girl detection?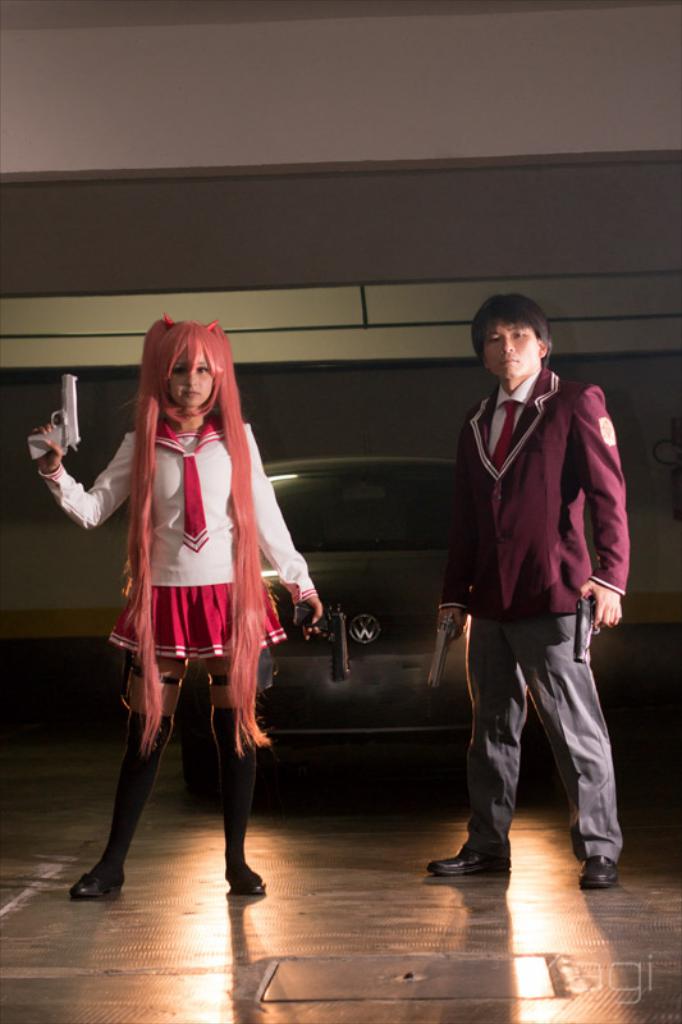
left=38, top=316, right=324, bottom=896
